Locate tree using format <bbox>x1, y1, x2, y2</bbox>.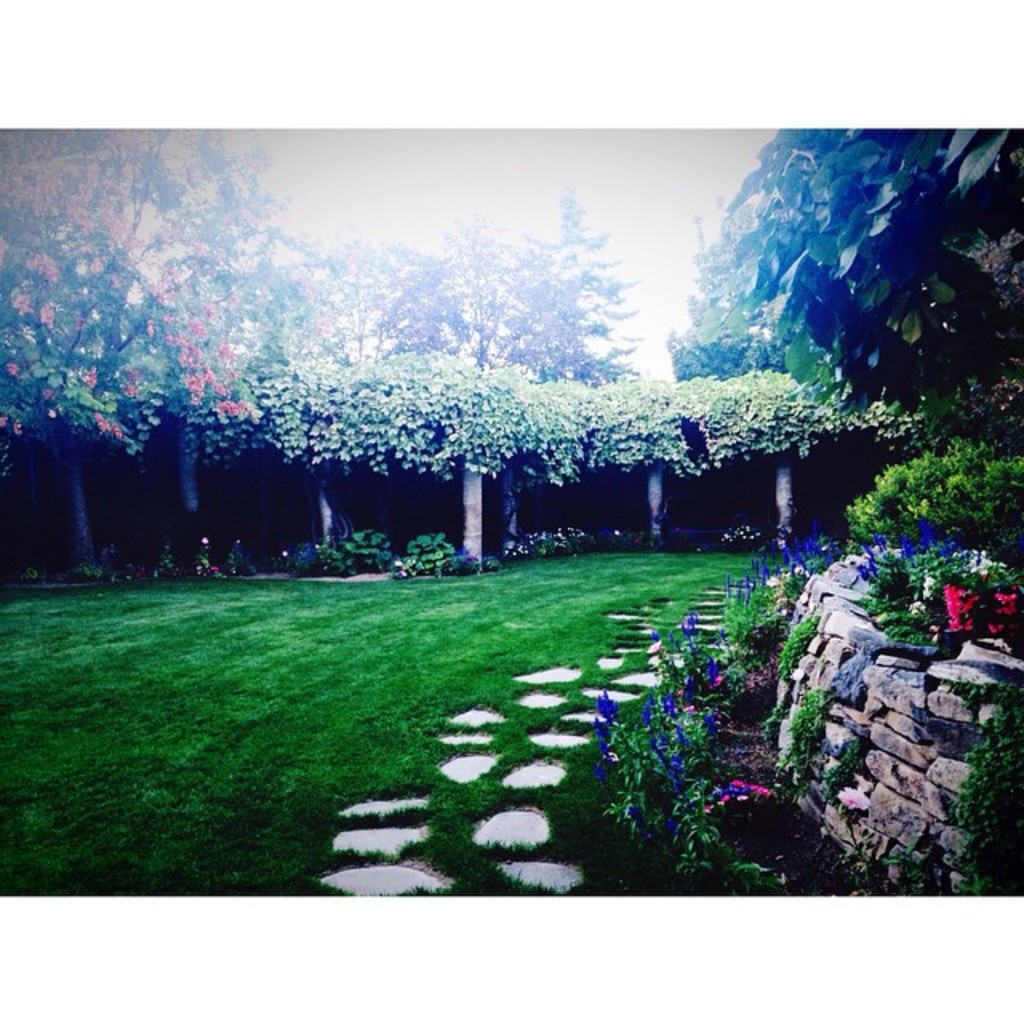
<bbox>699, 130, 994, 483</bbox>.
